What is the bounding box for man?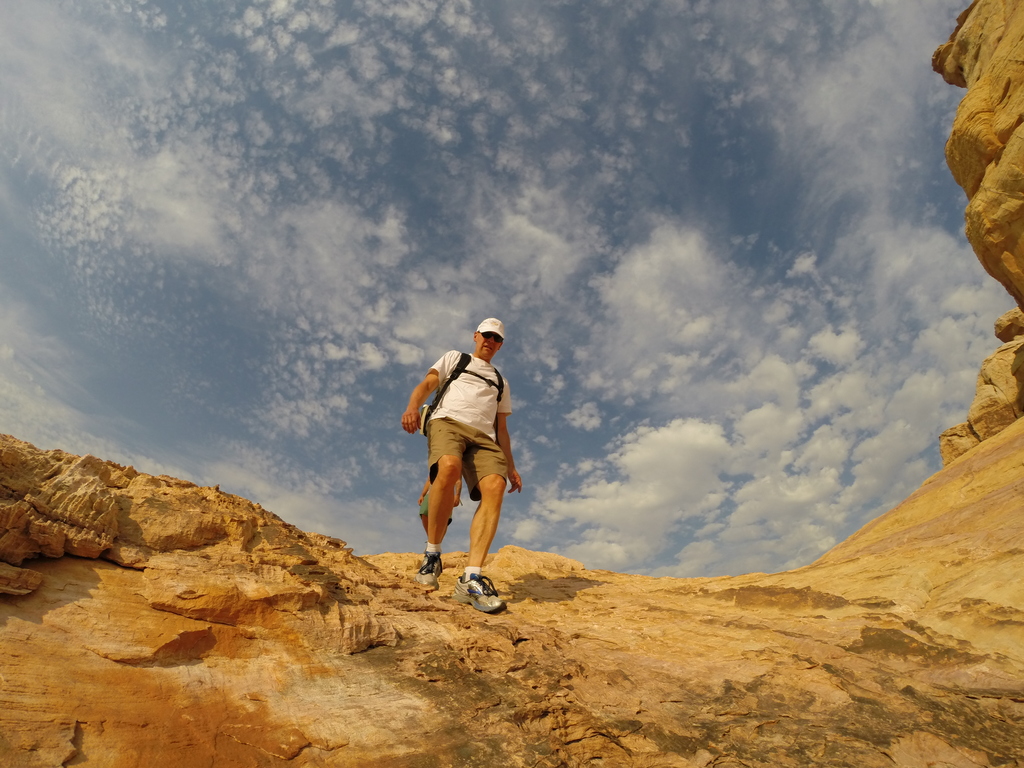
[left=396, top=328, right=522, bottom=611].
